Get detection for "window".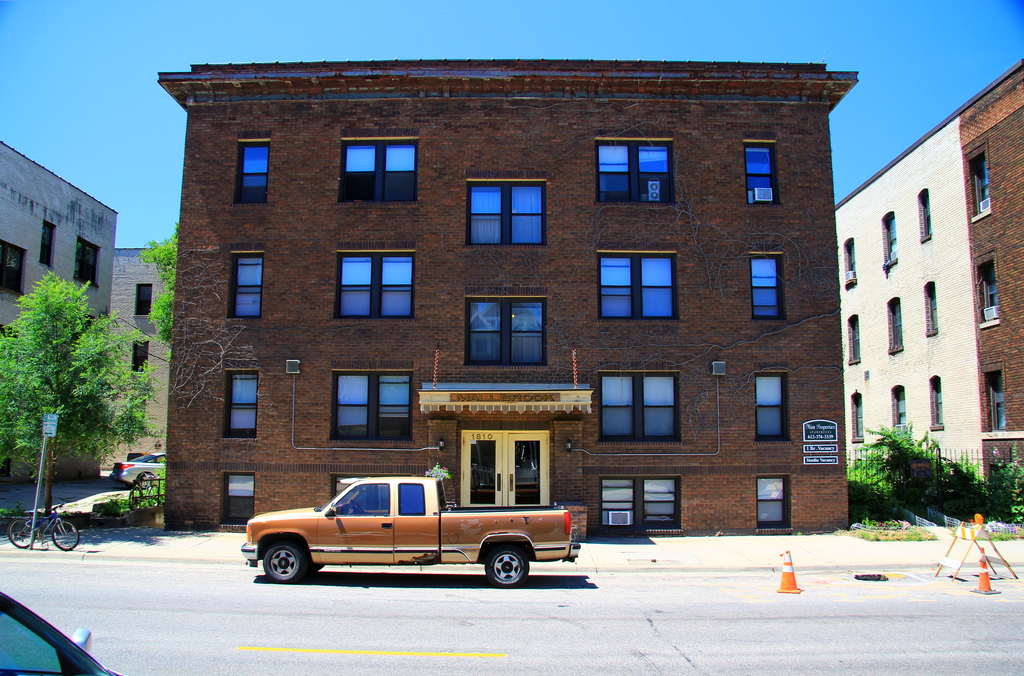
Detection: [595,477,686,545].
